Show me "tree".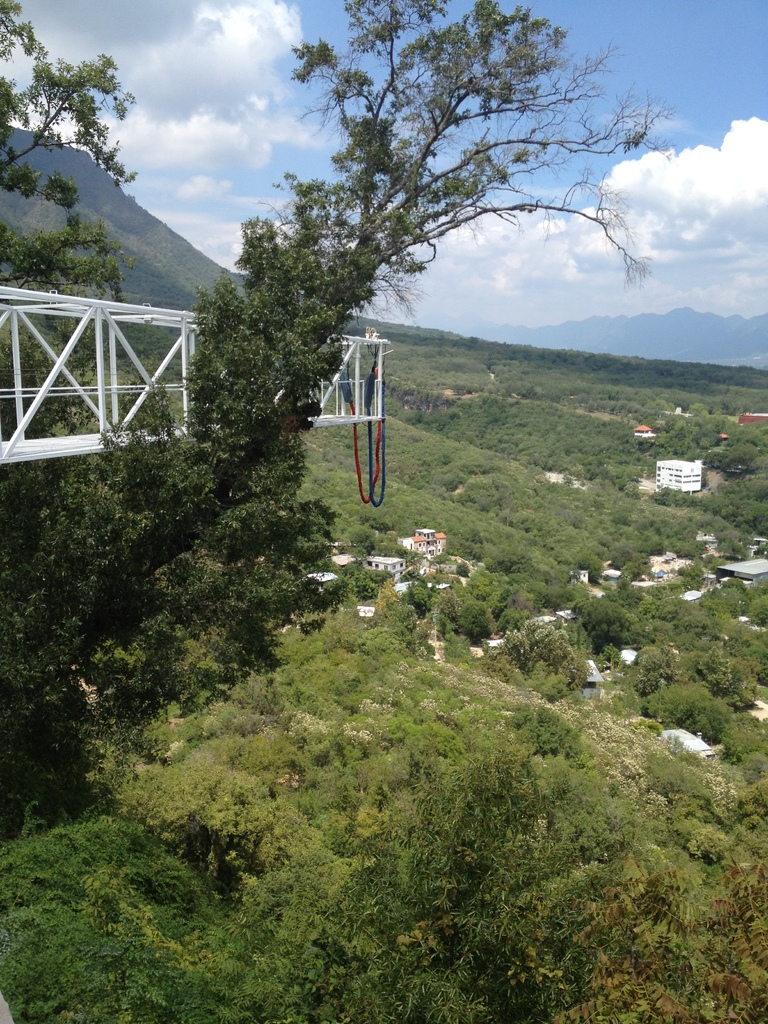
"tree" is here: region(0, 0, 170, 356).
